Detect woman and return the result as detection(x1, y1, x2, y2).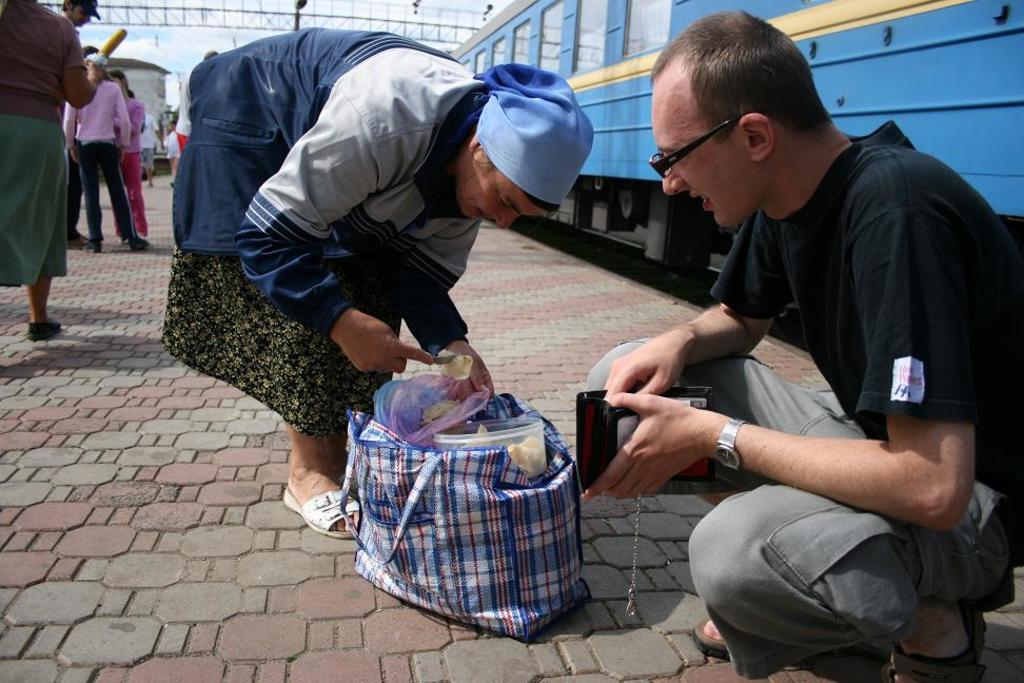
detection(170, 12, 560, 575).
